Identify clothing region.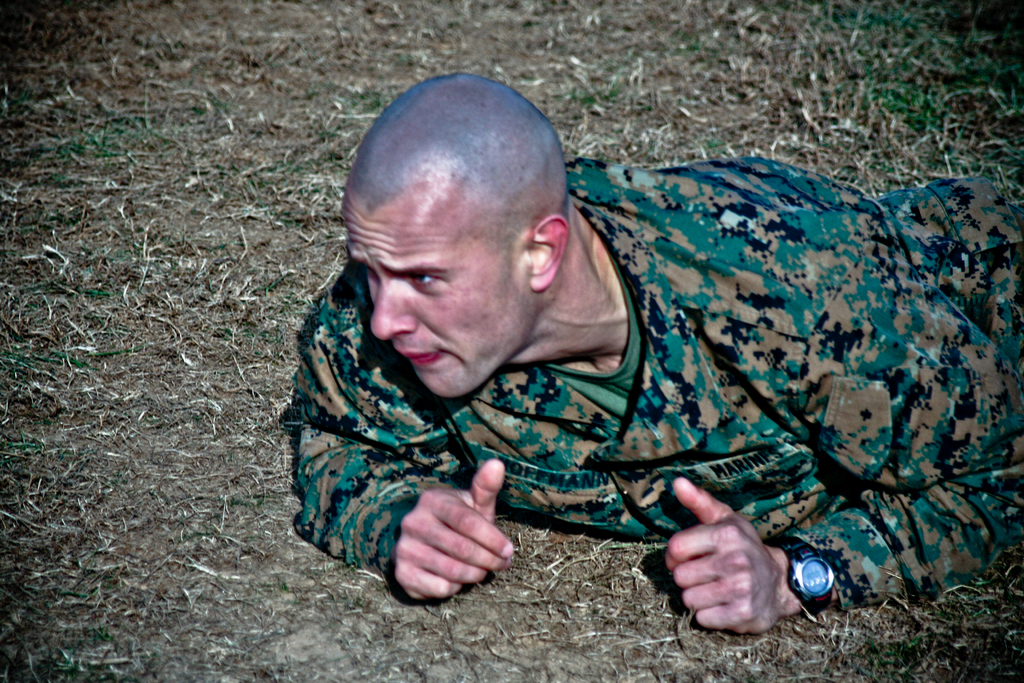
Region: 284/106/970/619.
